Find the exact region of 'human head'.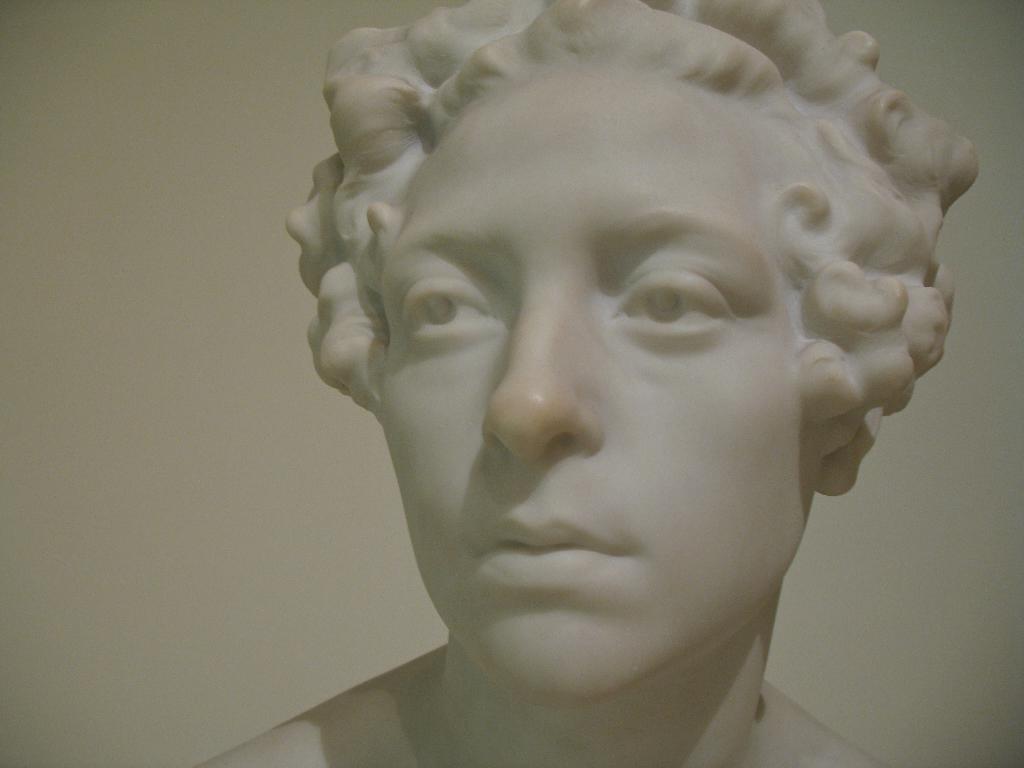
Exact region: 320, 0, 942, 602.
